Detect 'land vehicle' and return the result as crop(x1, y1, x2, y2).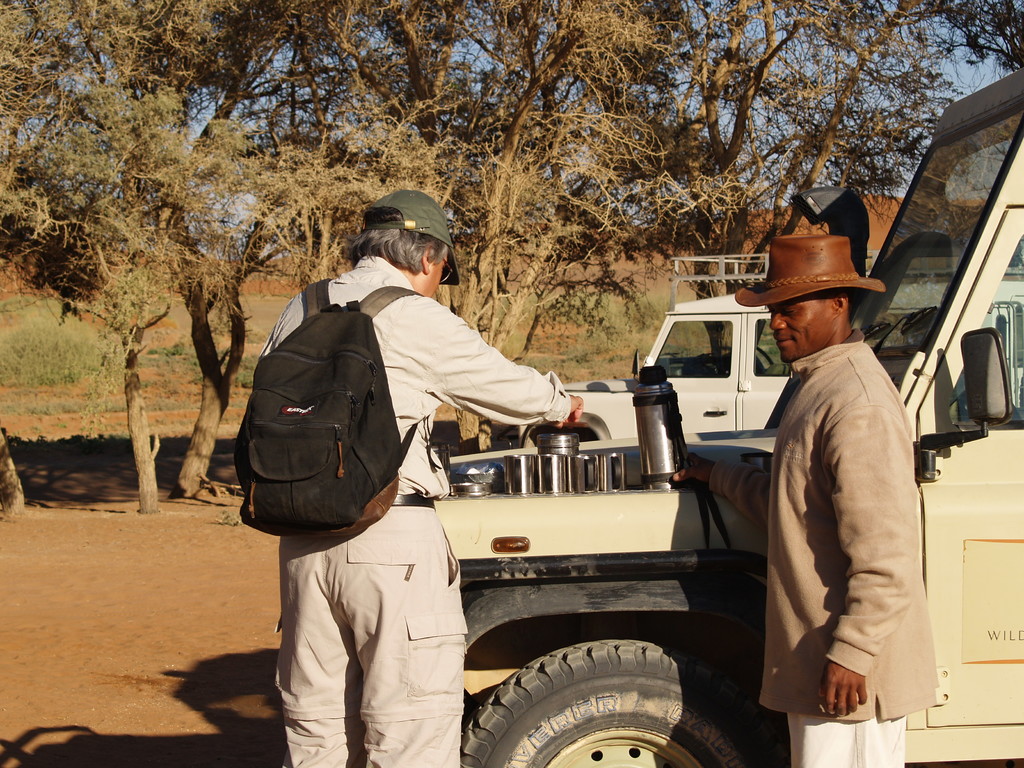
crop(510, 252, 1023, 451).
